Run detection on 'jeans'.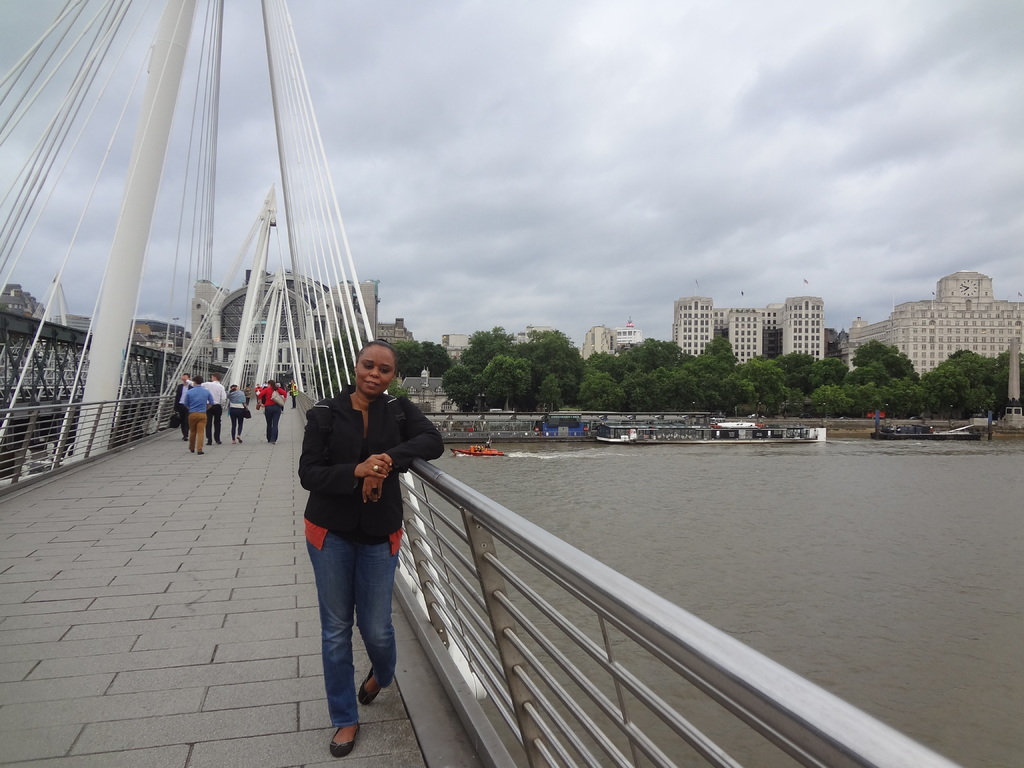
Result: left=186, top=415, right=207, bottom=454.
